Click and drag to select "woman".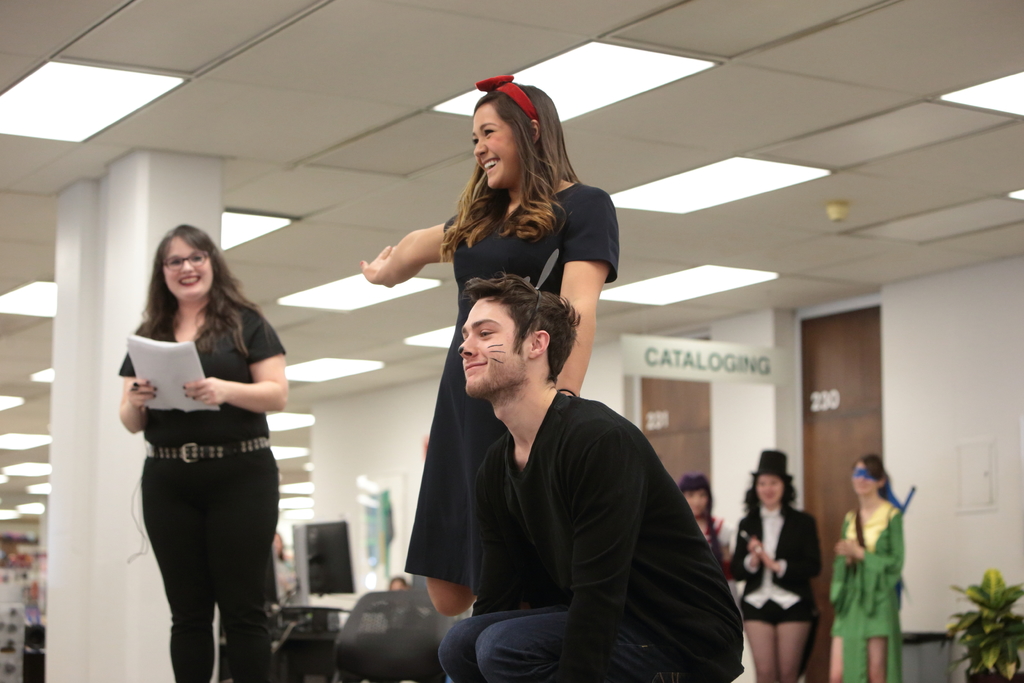
Selection: region(831, 454, 902, 682).
